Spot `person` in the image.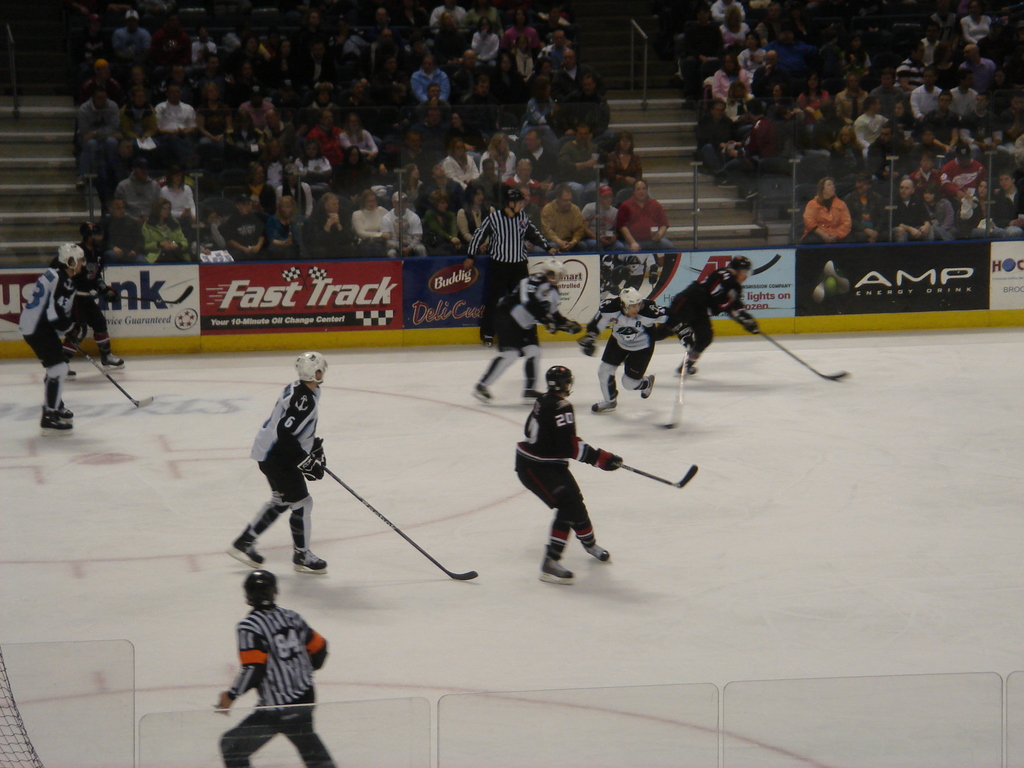
`person` found at (left=464, top=187, right=556, bottom=349).
